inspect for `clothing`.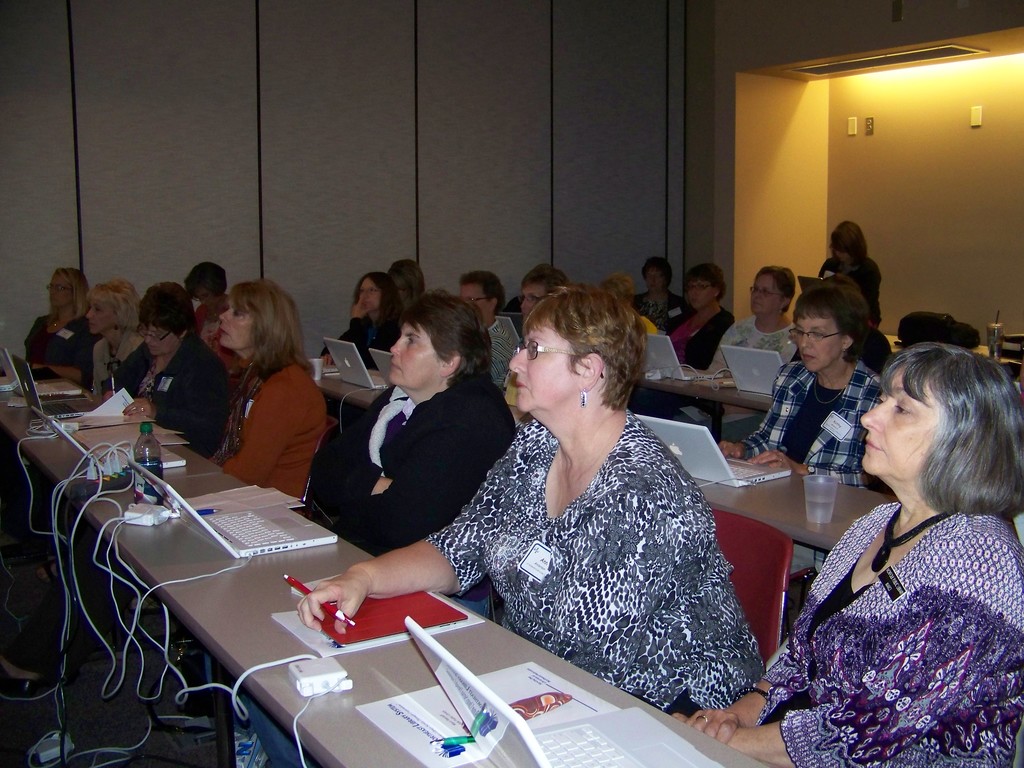
Inspection: (x1=211, y1=343, x2=314, y2=518).
